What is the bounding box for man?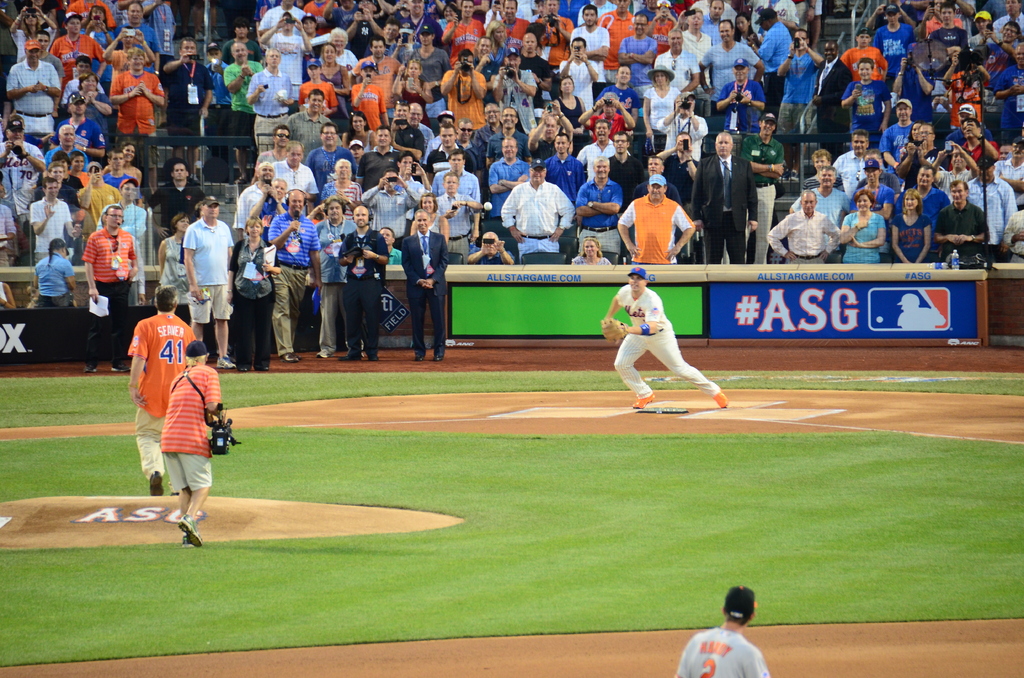
[400,210,450,364].
